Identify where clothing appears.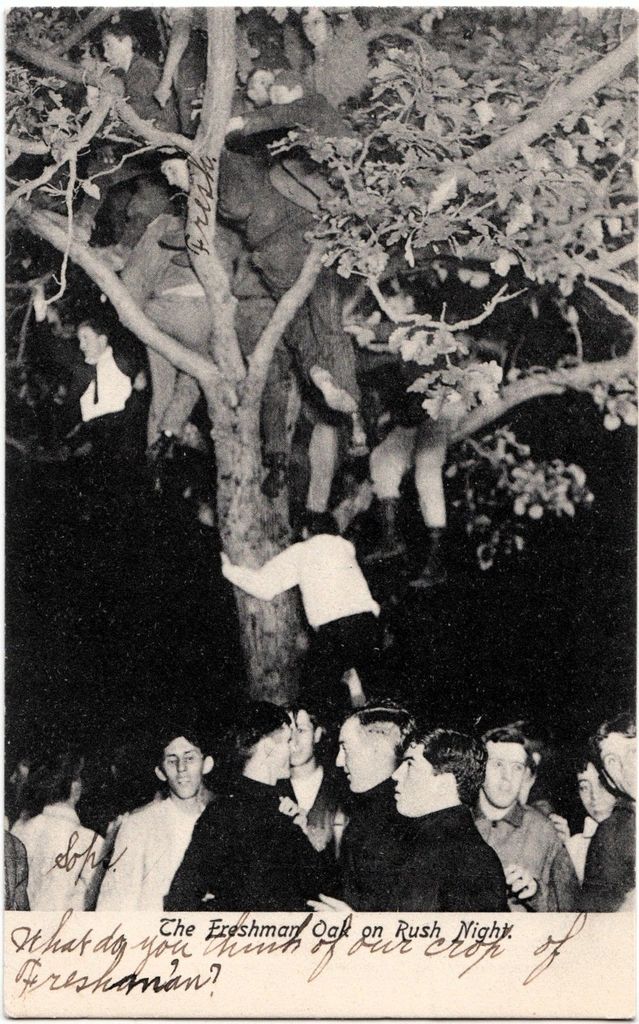
Appears at [91, 790, 209, 923].
